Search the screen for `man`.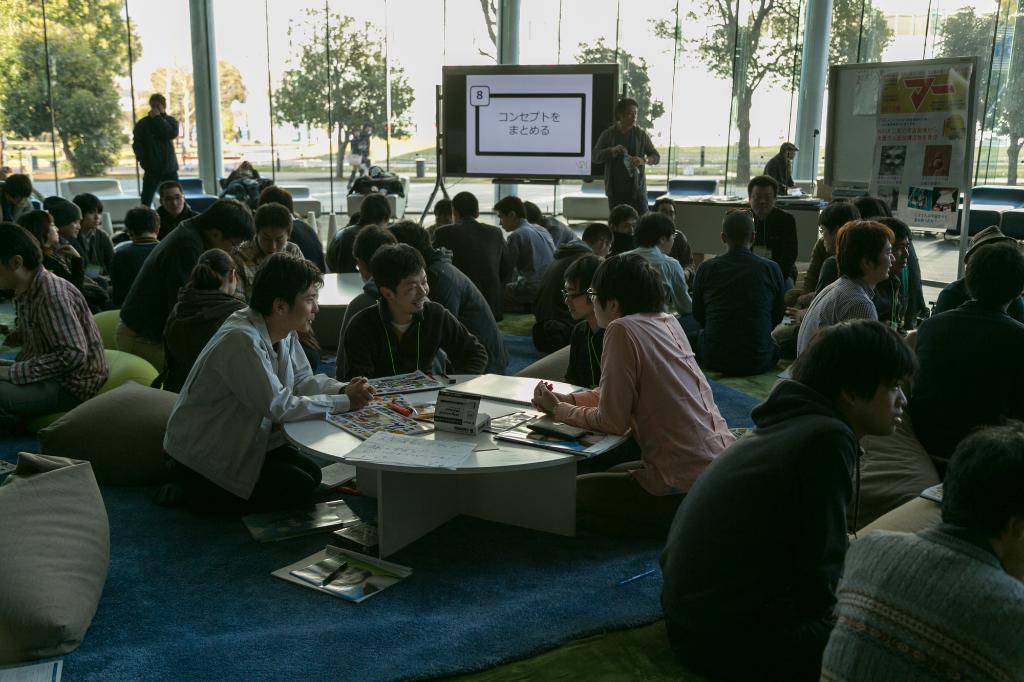
Found at 154 178 202 239.
